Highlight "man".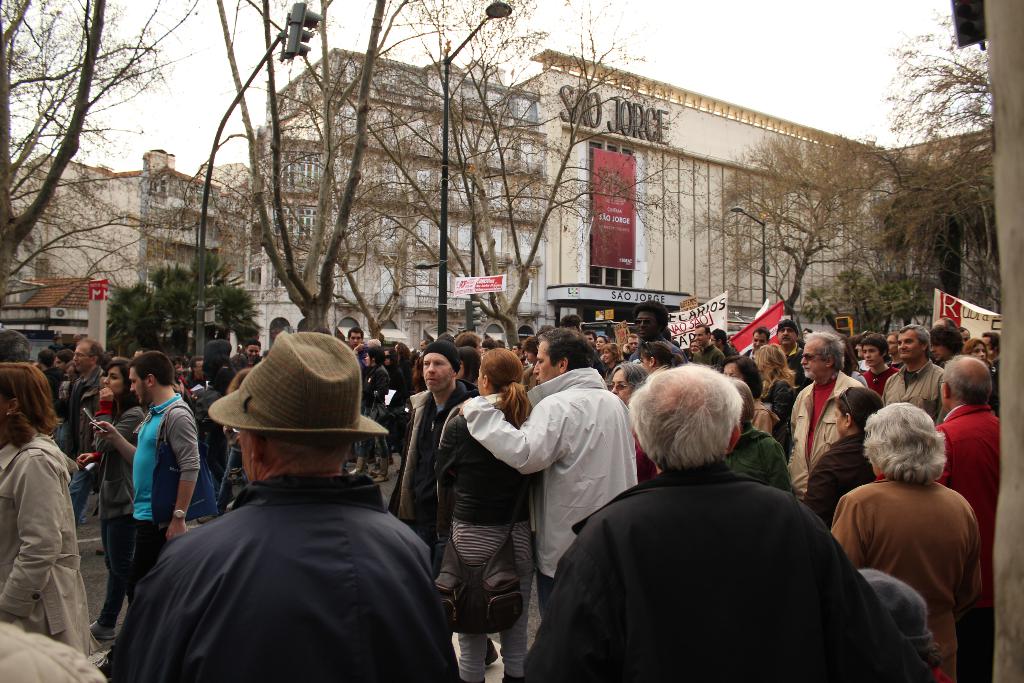
Highlighted region: x1=938, y1=356, x2=998, y2=677.
